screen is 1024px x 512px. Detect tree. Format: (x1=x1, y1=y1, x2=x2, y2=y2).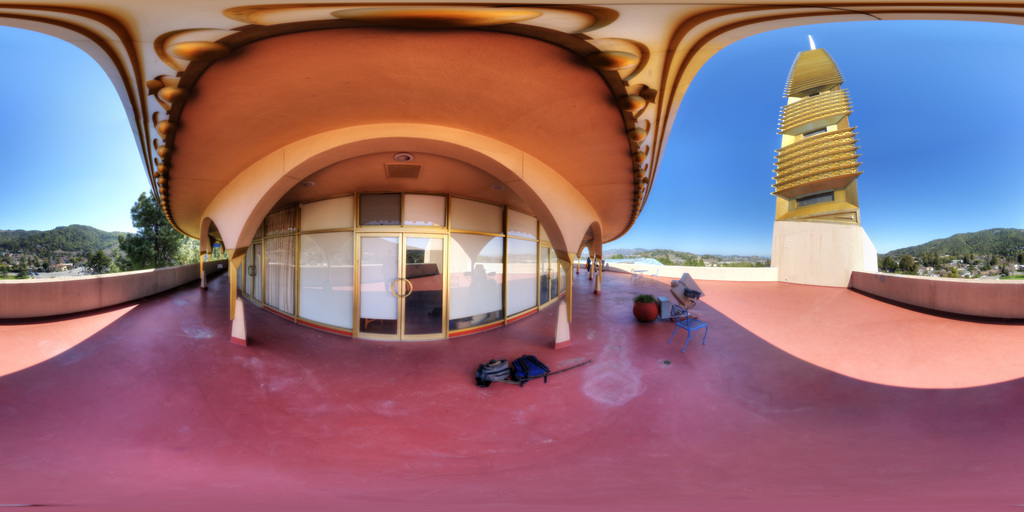
(x1=1004, y1=240, x2=1021, y2=261).
